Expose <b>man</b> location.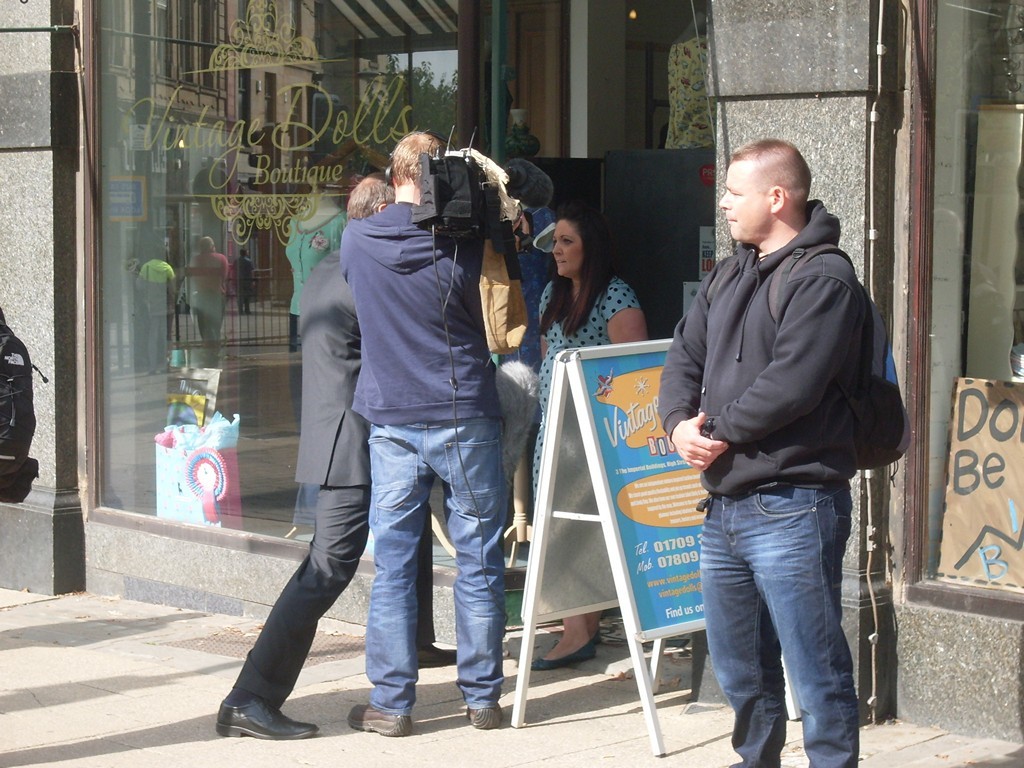
Exposed at [x1=215, y1=169, x2=460, y2=739].
